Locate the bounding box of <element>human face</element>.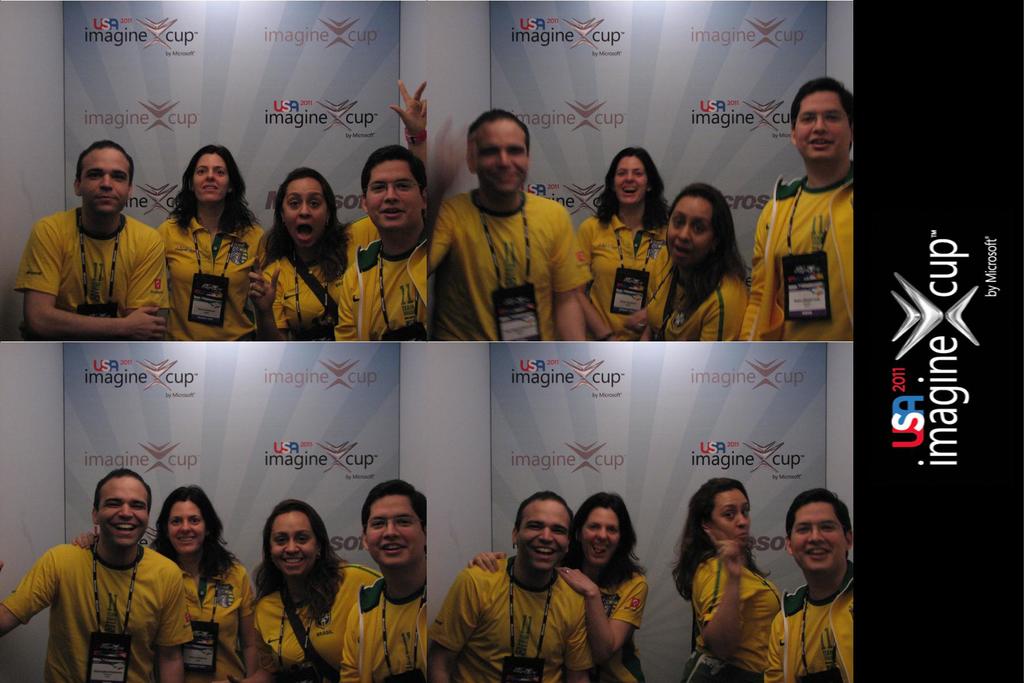
Bounding box: detection(271, 508, 316, 578).
